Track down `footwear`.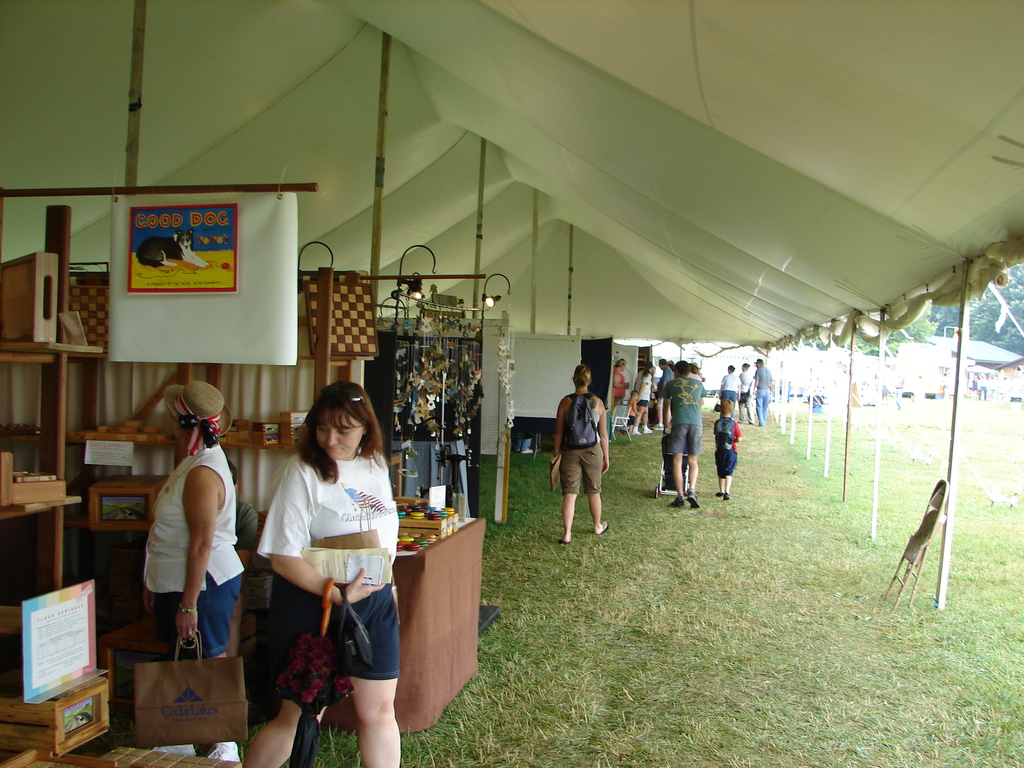
Tracked to <box>595,520,616,537</box>.
